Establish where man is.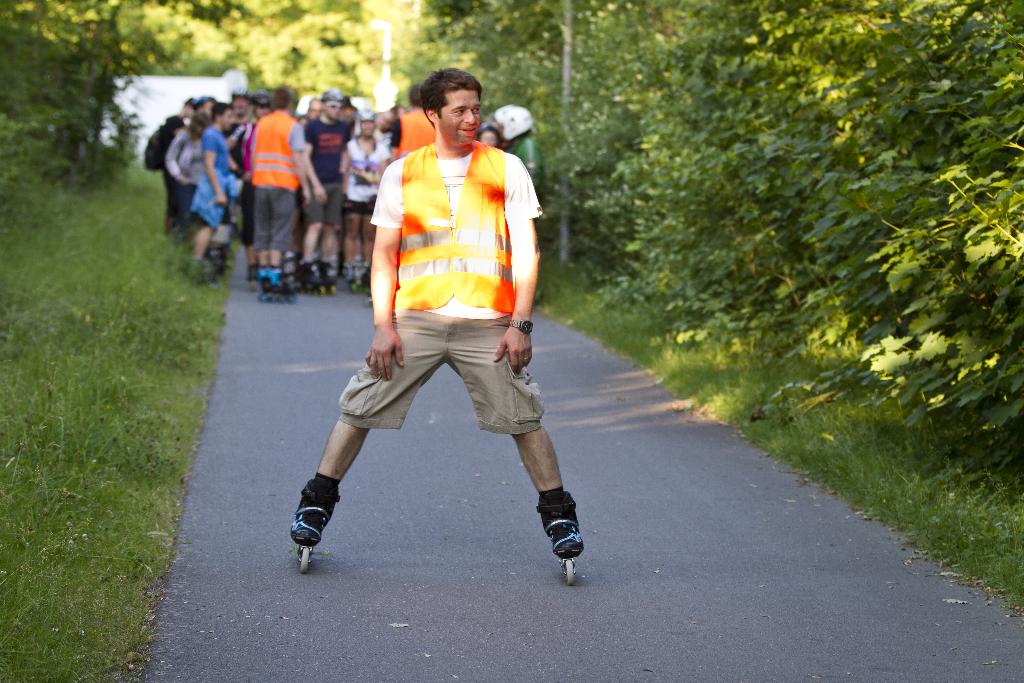
Established at 294/60/583/590.
